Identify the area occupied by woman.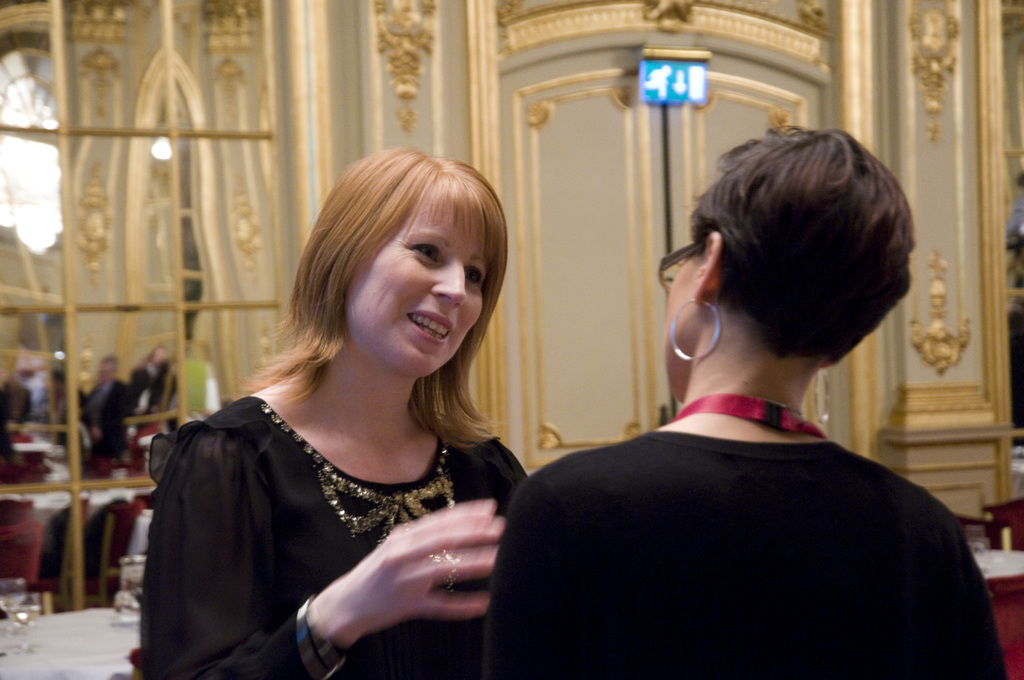
Area: left=488, top=122, right=1012, bottom=679.
